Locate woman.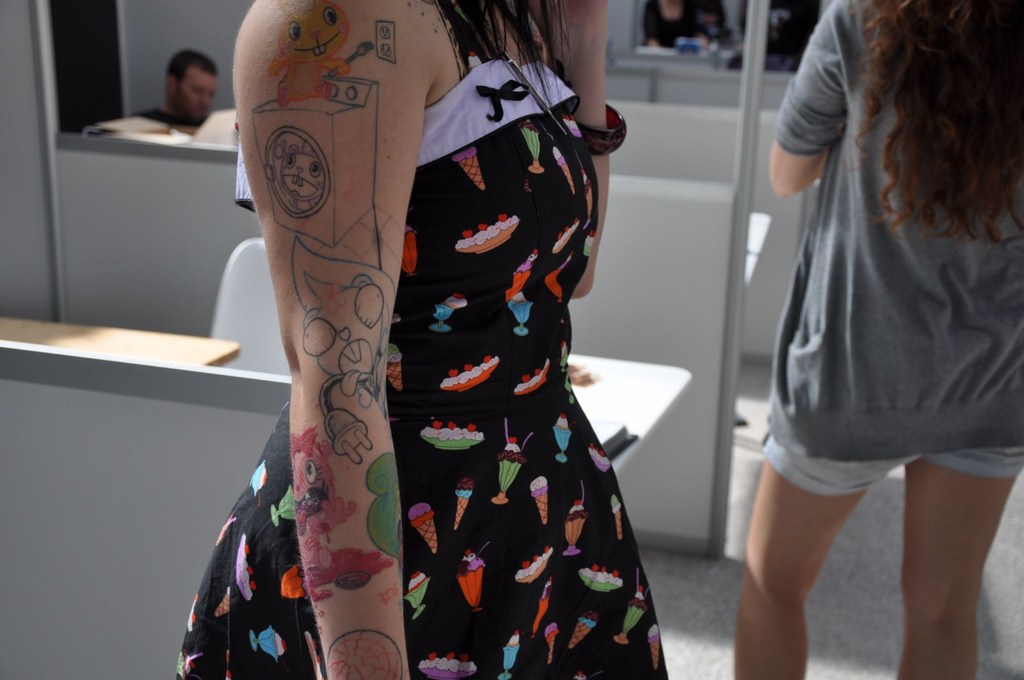
Bounding box: left=728, top=0, right=1023, bottom=679.
